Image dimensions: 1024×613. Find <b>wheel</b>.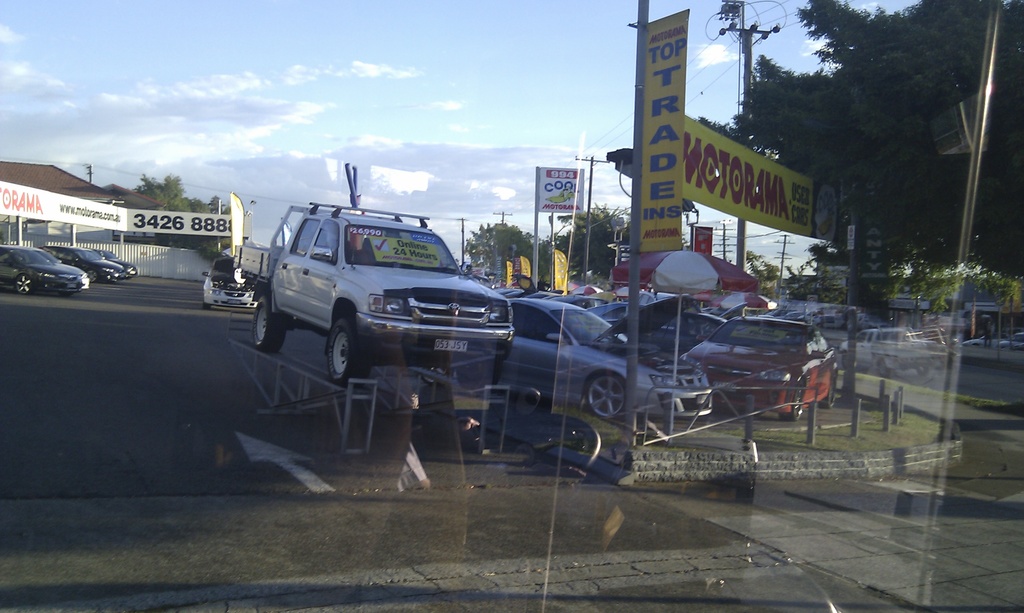
(783, 380, 806, 420).
